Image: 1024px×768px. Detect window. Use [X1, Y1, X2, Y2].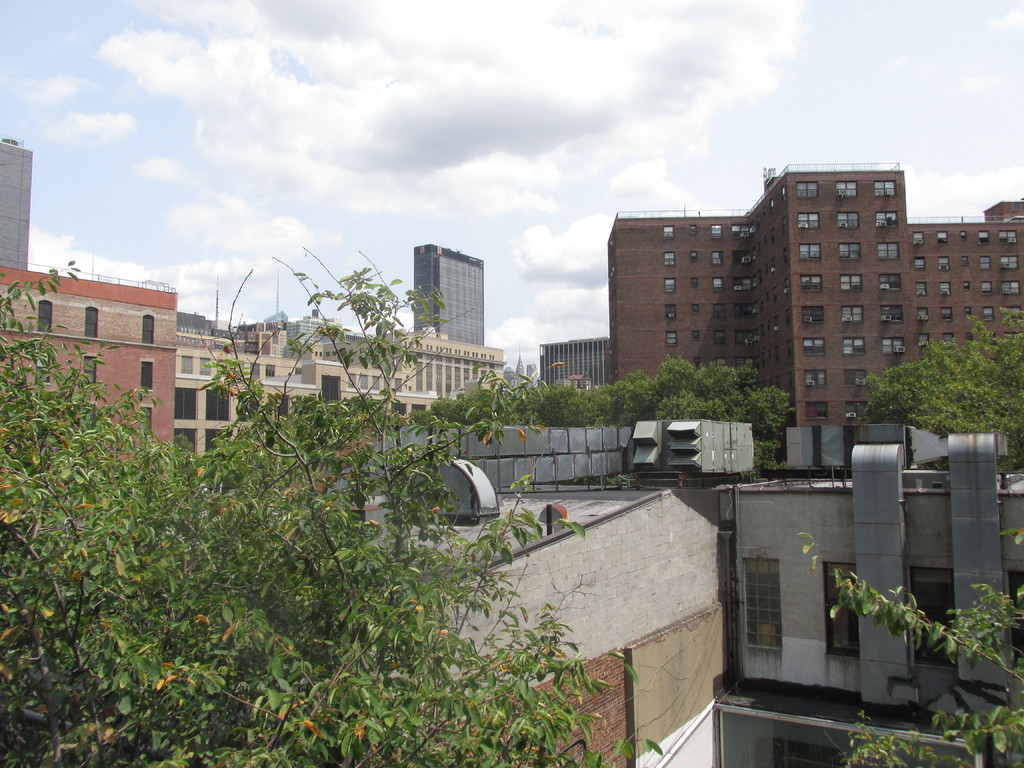
[84, 305, 99, 338].
